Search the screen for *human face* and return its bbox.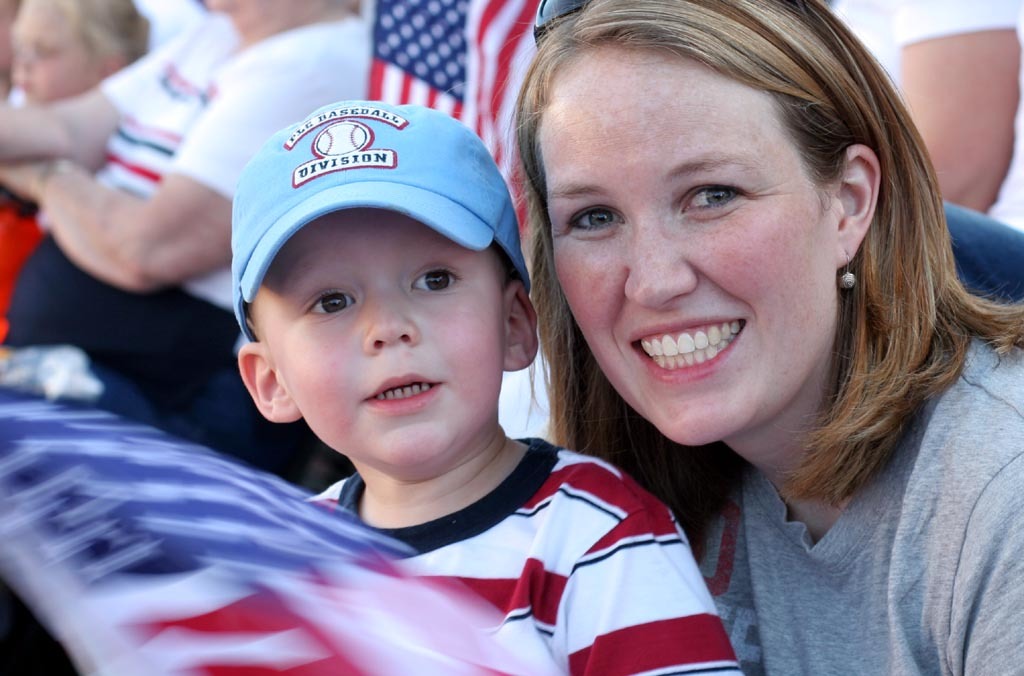
Found: box=[545, 65, 831, 447].
